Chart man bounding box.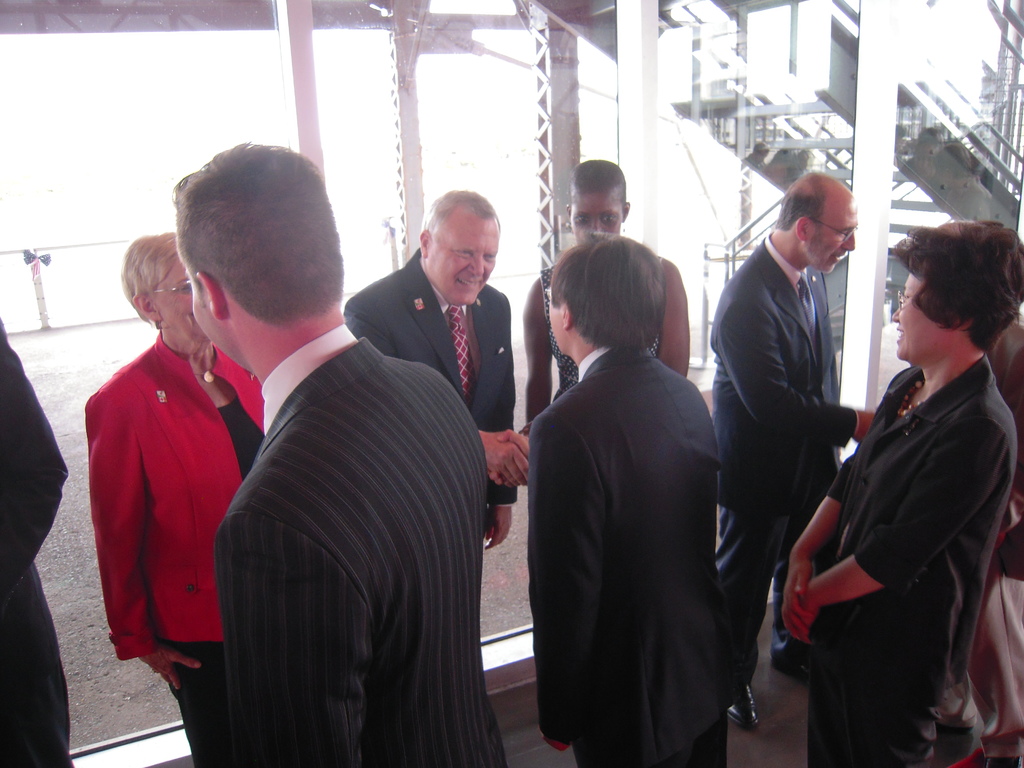
Charted: bbox(711, 170, 877, 728).
